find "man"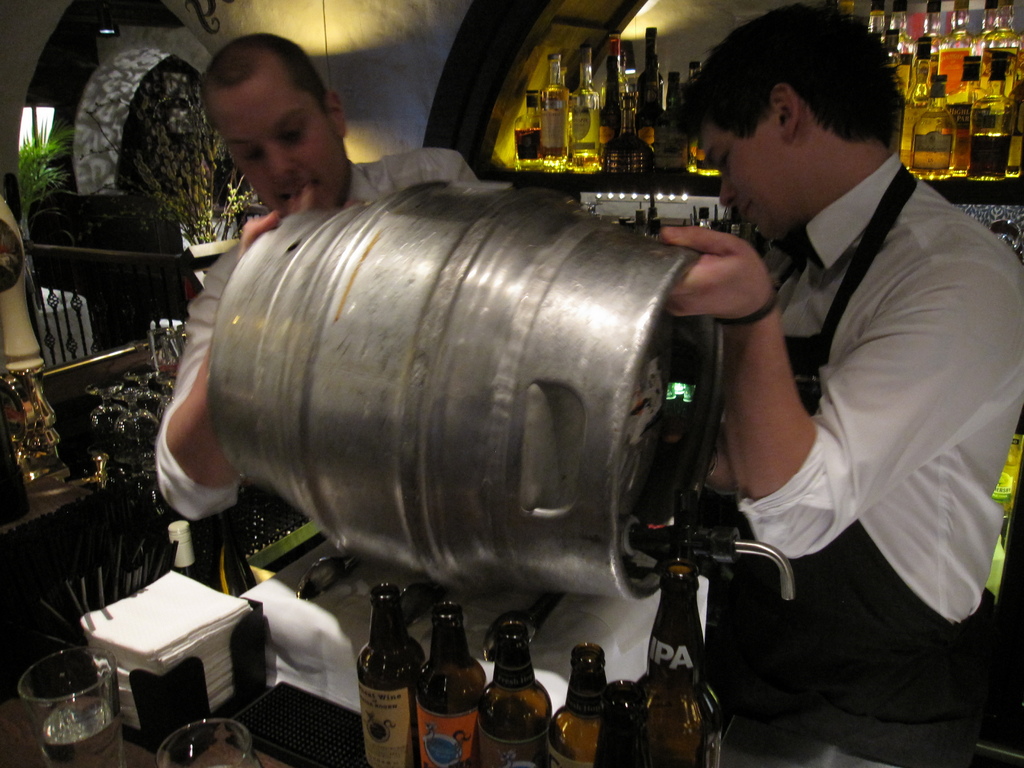
[x1=670, y1=20, x2=1015, y2=736]
